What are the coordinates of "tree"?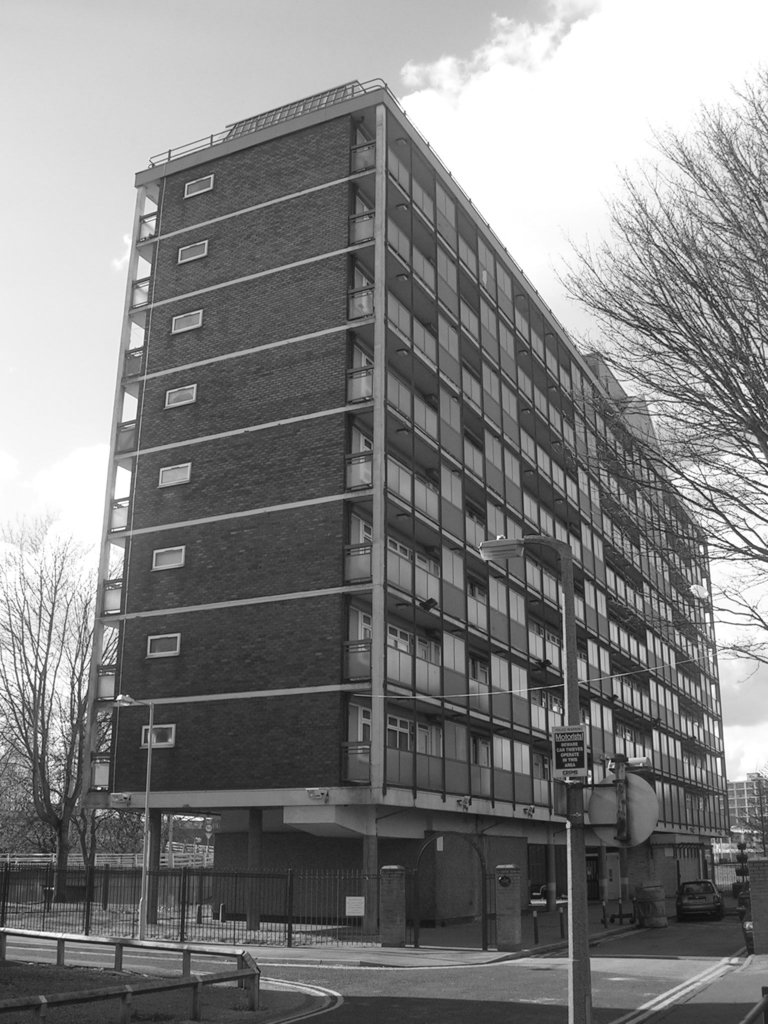
{"left": 12, "top": 475, "right": 99, "bottom": 884}.
